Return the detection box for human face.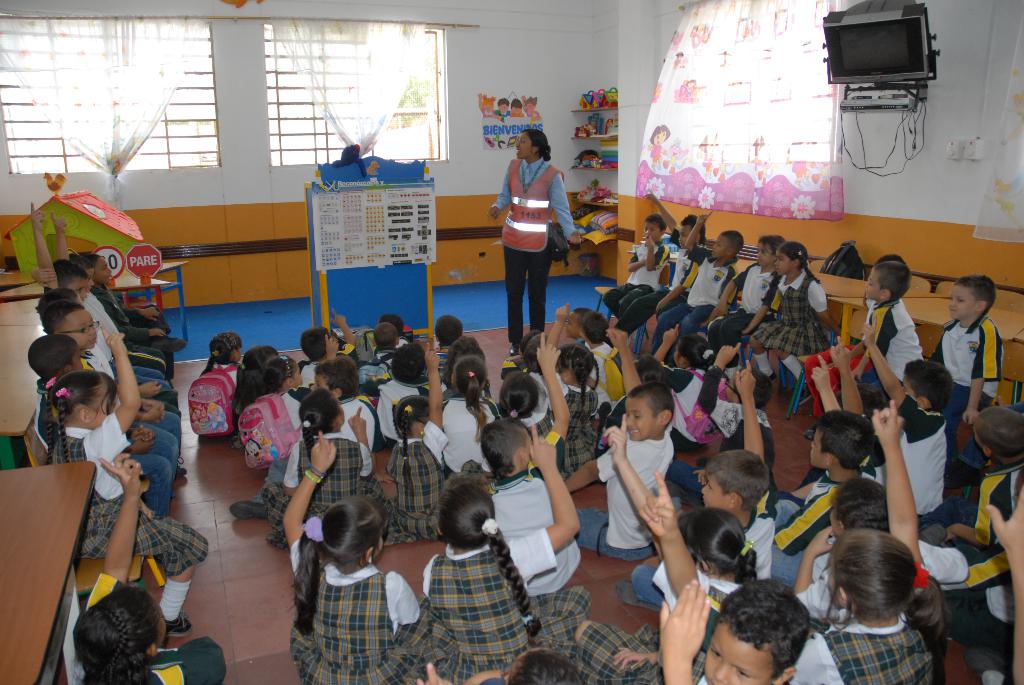
644 224 661 241.
